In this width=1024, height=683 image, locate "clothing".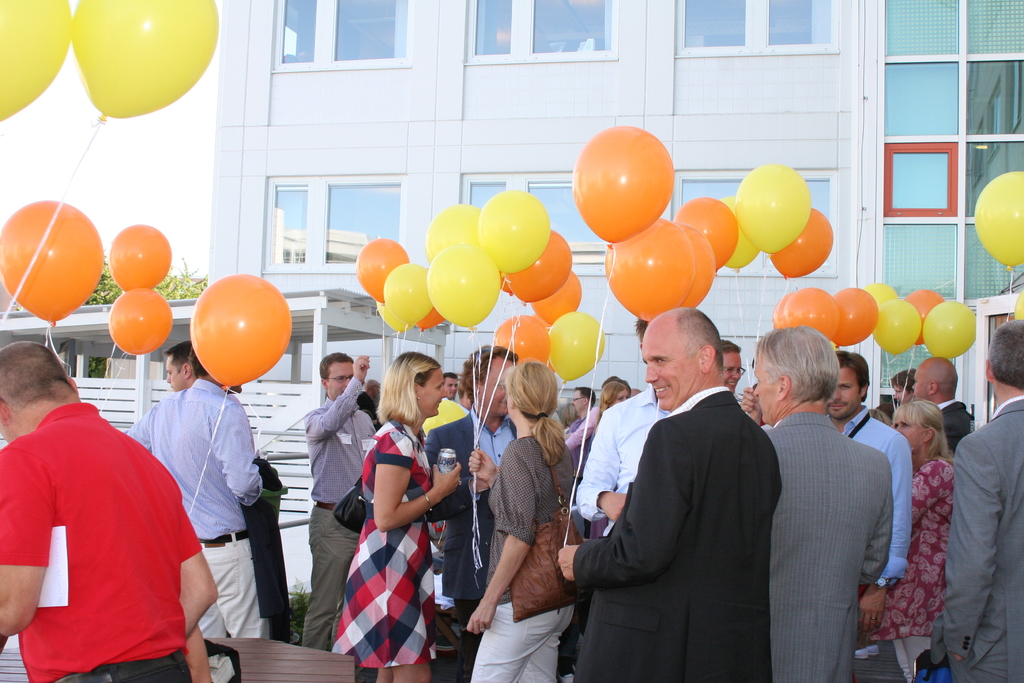
Bounding box: {"left": 305, "top": 370, "right": 390, "bottom": 658}.
